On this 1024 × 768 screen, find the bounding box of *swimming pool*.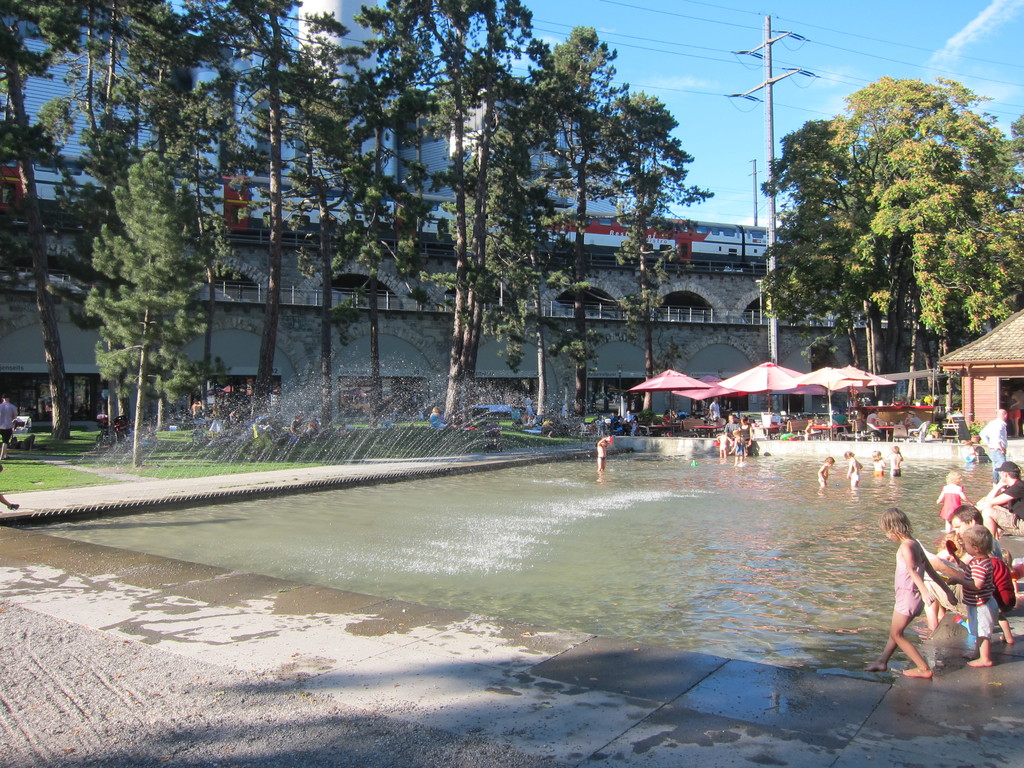
Bounding box: 0,349,956,700.
